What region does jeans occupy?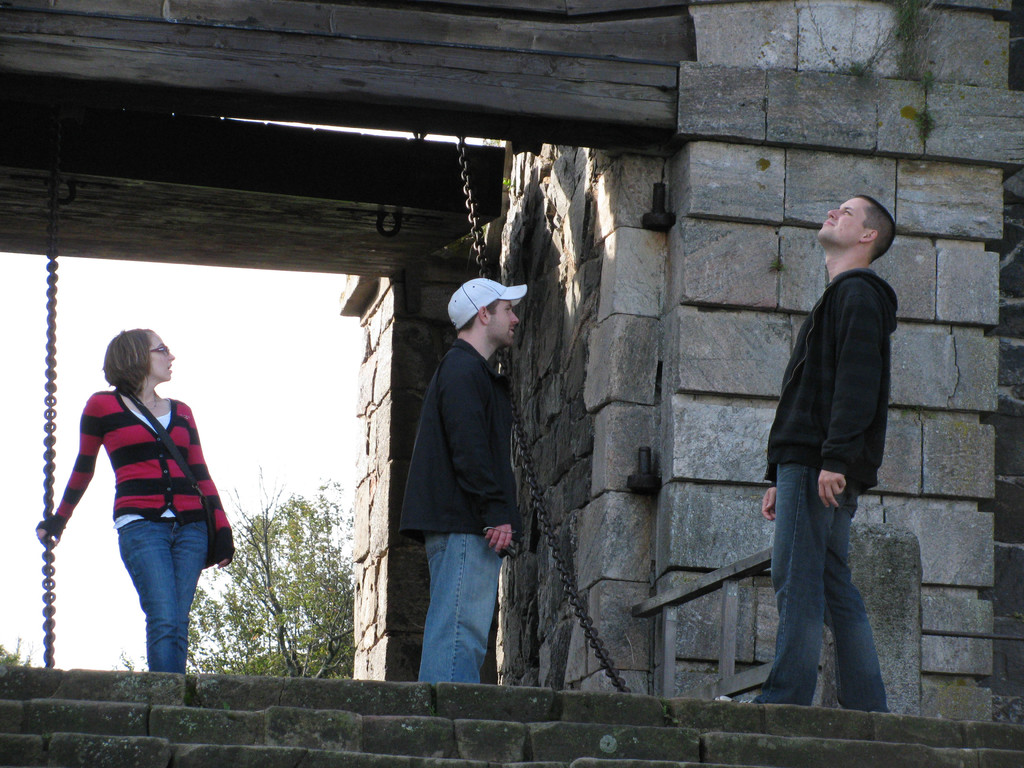
bbox=(107, 510, 200, 682).
